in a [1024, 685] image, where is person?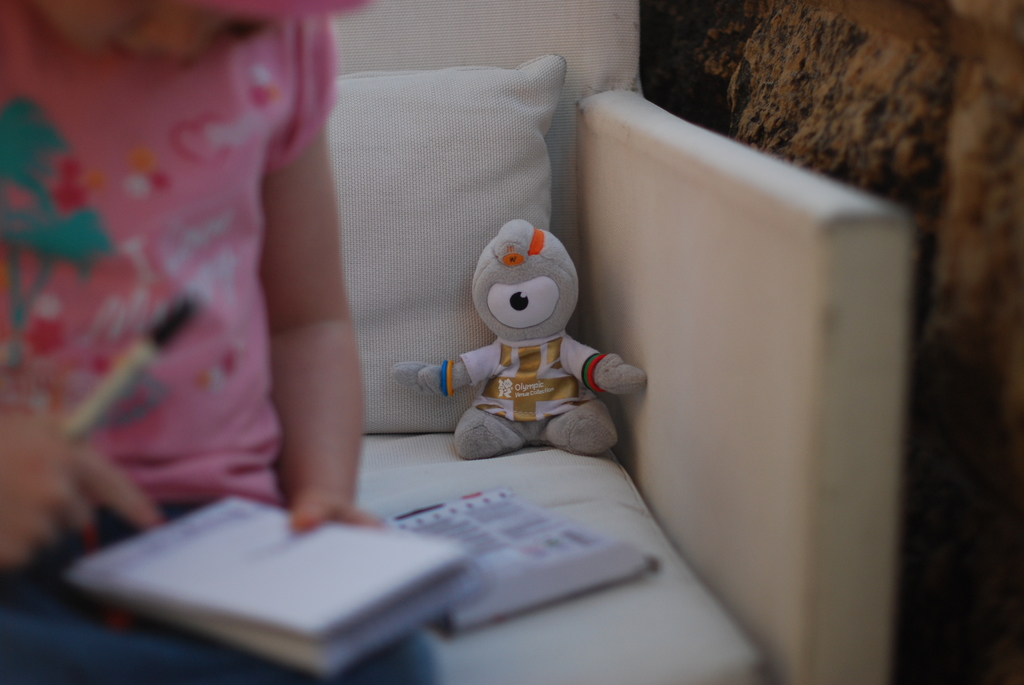
BBox(0, 0, 452, 684).
